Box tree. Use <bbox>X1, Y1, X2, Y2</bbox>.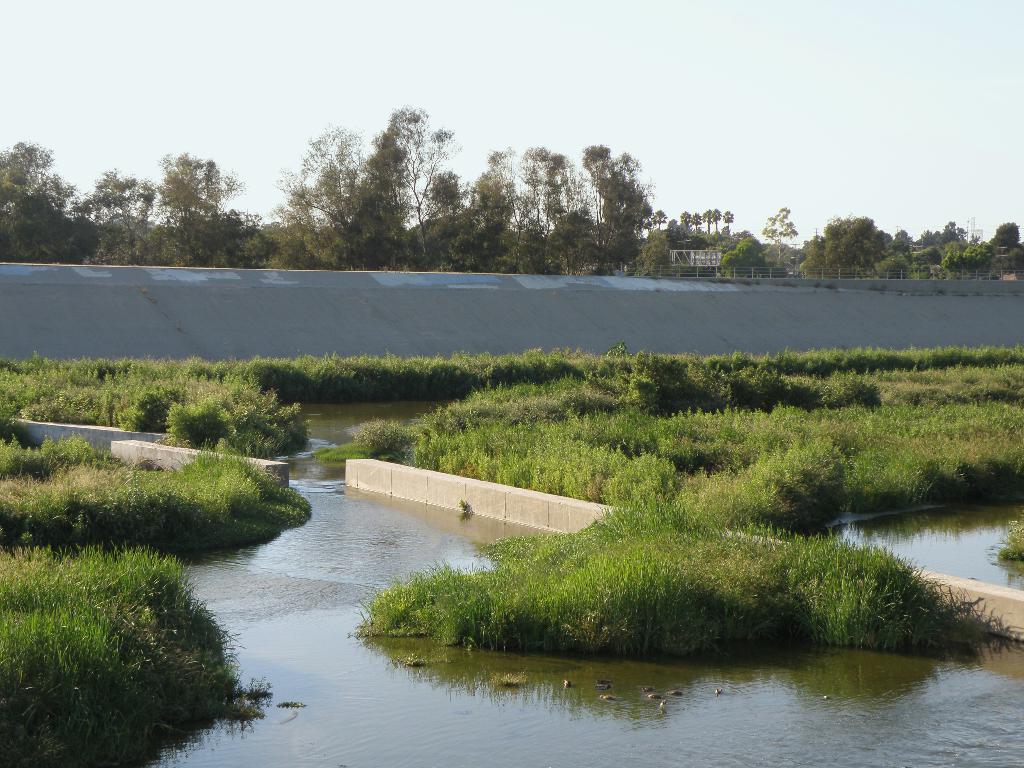
<bbox>701, 203, 721, 241</bbox>.
